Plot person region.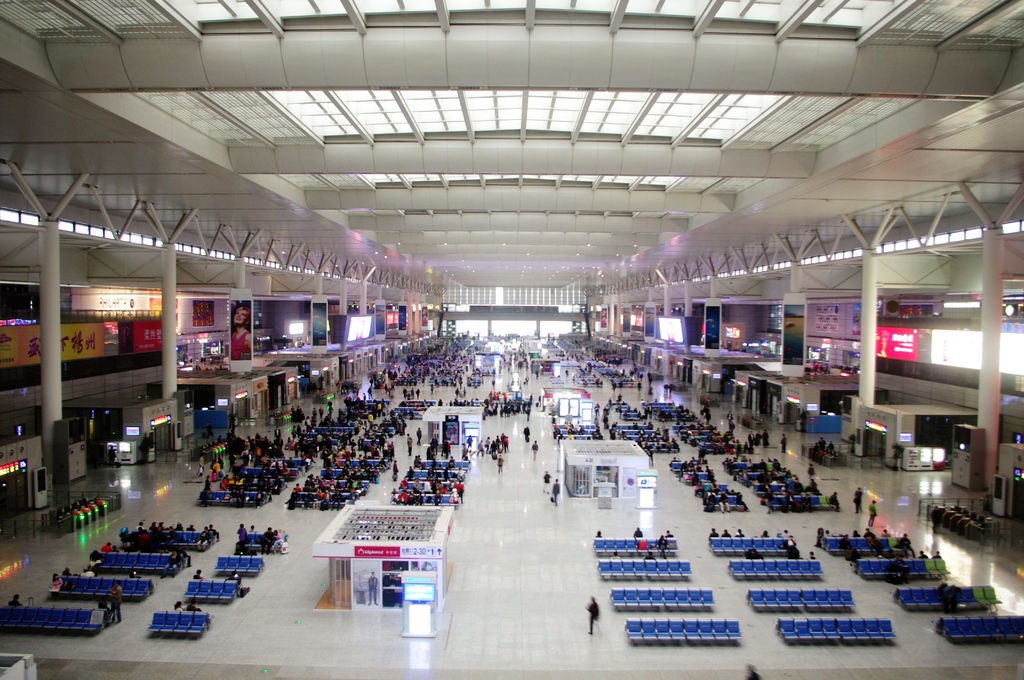
Plotted at 188:601:202:617.
